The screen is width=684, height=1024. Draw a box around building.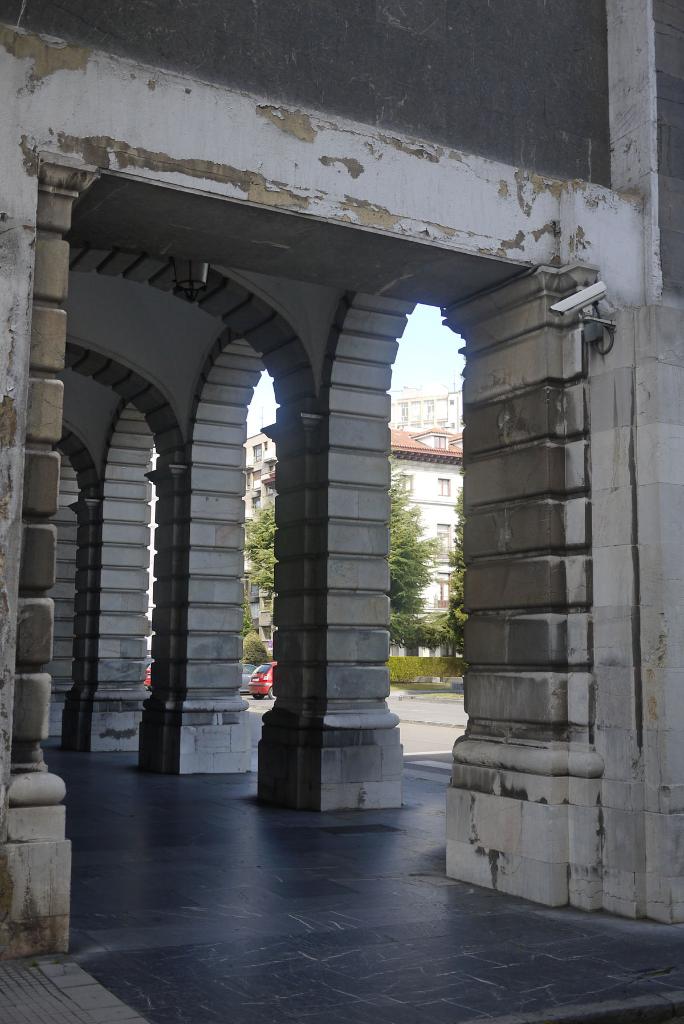
248:421:459:666.
